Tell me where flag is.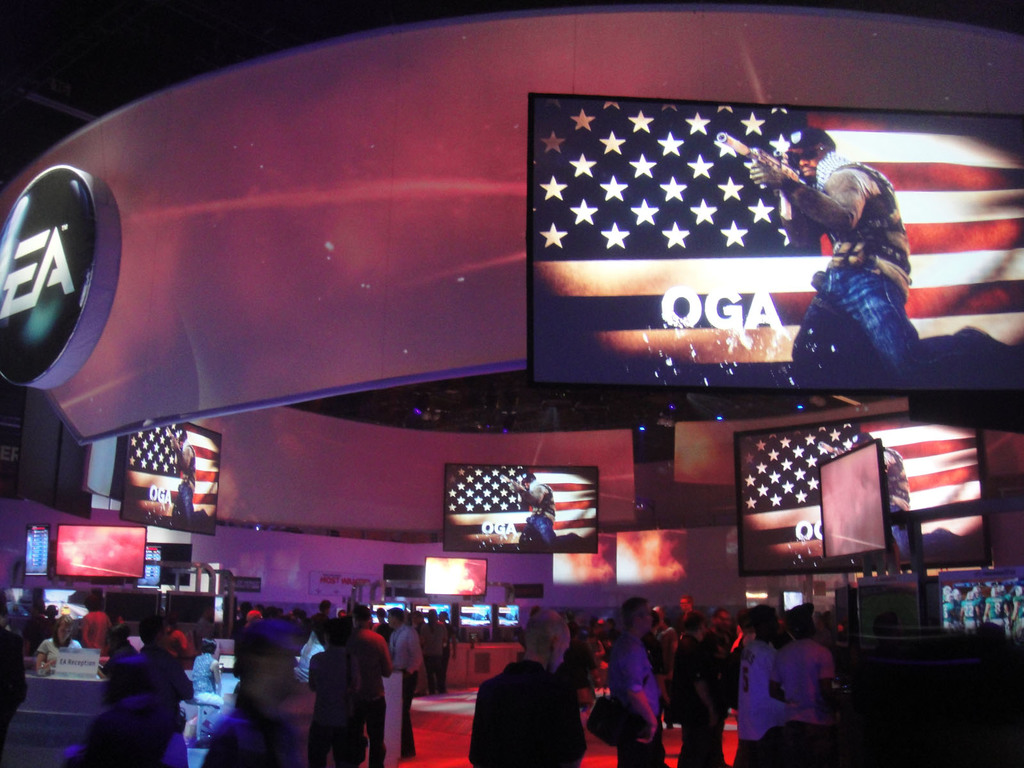
flag is at (440, 461, 595, 559).
